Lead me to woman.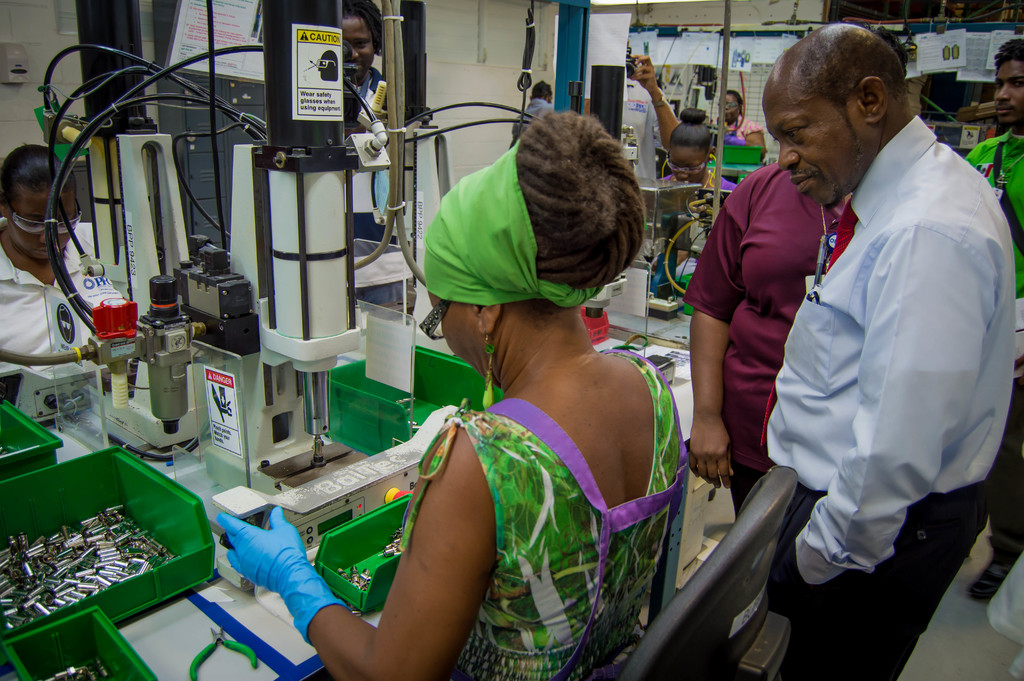
Lead to crop(316, 127, 686, 680).
